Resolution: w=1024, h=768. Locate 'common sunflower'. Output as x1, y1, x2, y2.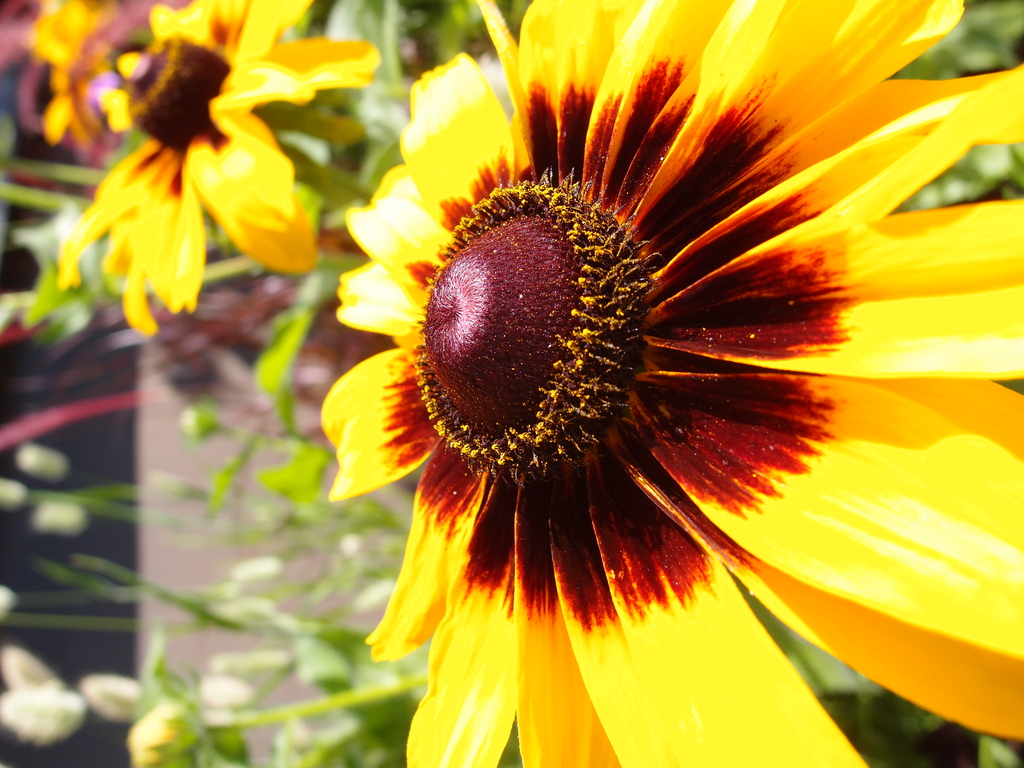
271, 0, 1017, 752.
